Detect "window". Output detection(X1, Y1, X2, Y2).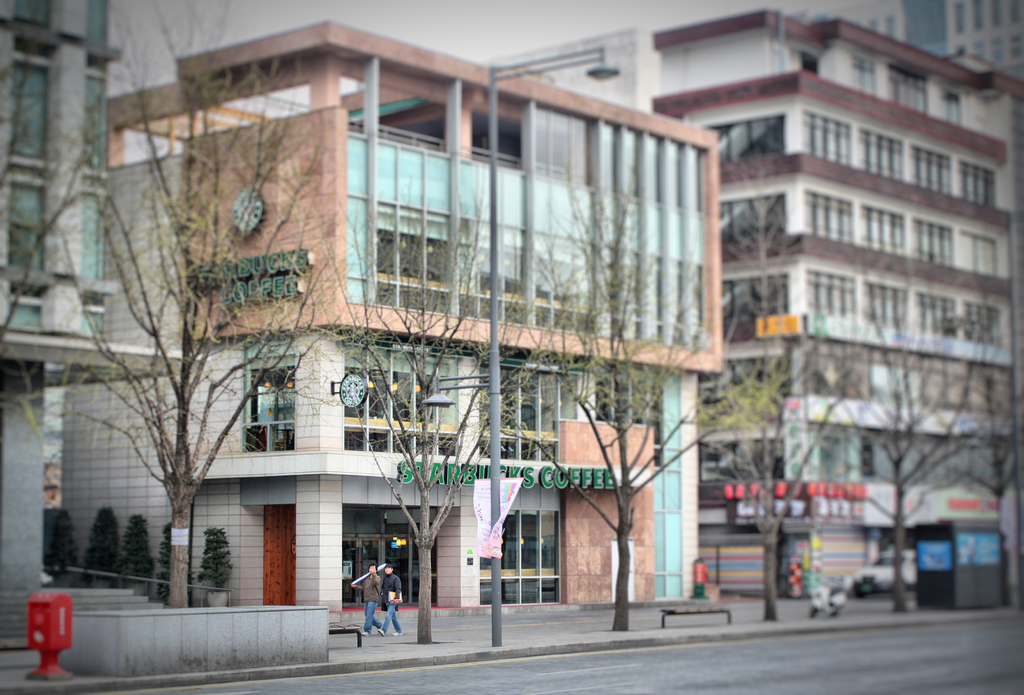
detection(710, 193, 792, 241).
